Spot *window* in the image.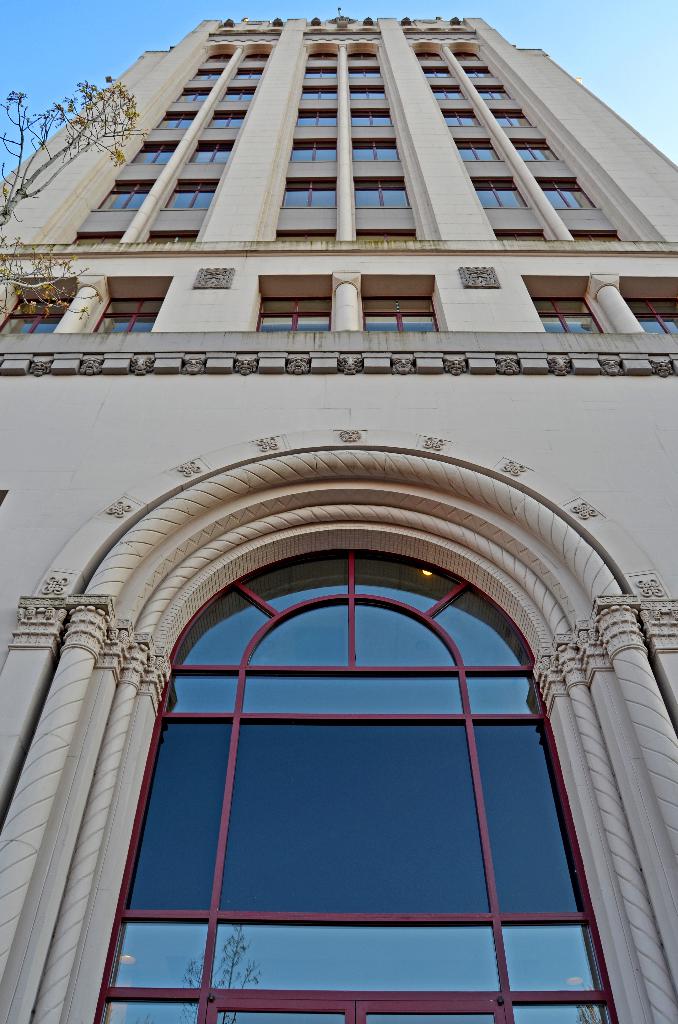
*window* found at left=351, top=86, right=387, bottom=104.
